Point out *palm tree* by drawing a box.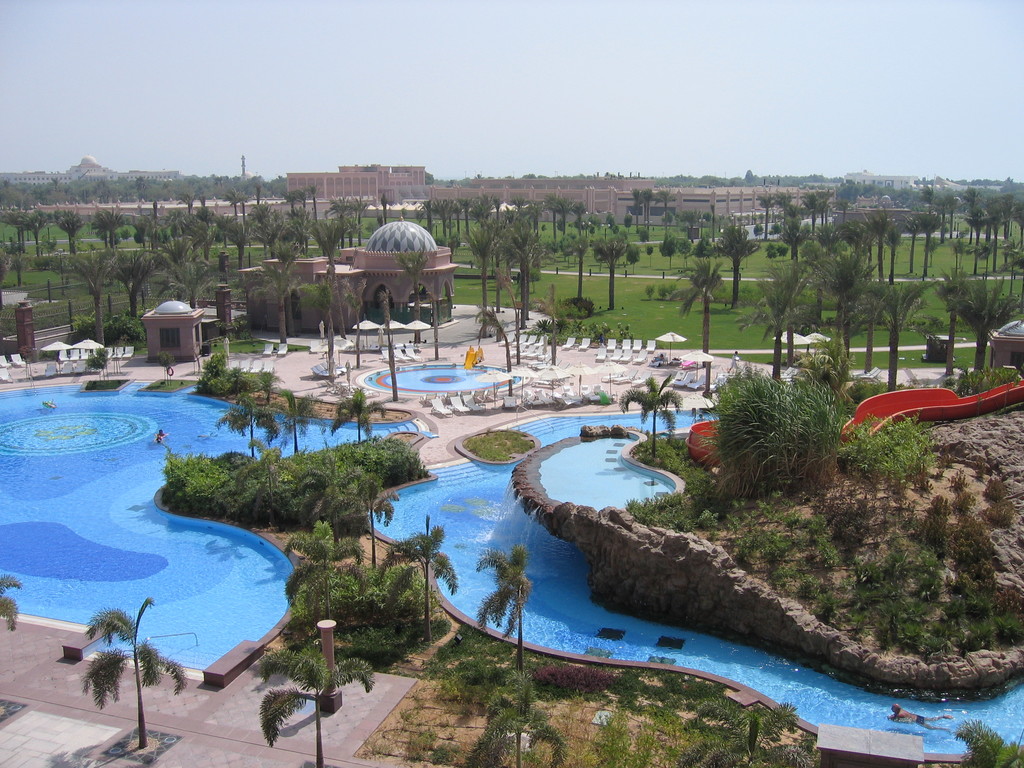
BBox(288, 456, 369, 525).
